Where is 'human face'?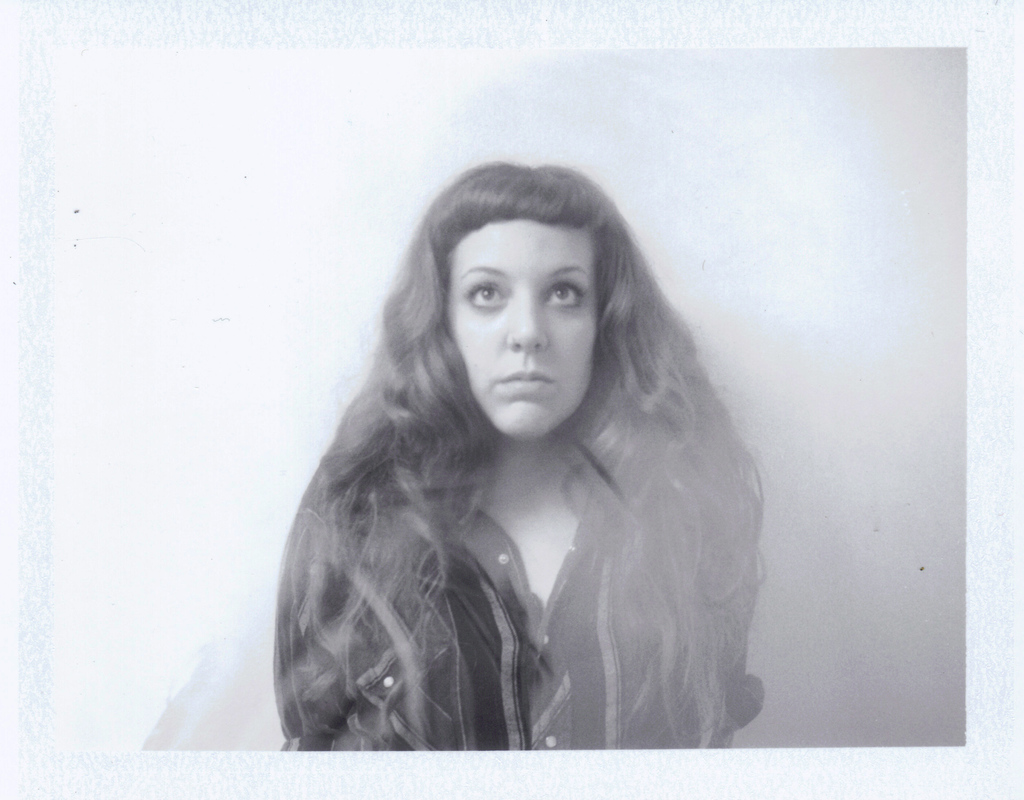
pyautogui.locateOnScreen(430, 204, 602, 447).
